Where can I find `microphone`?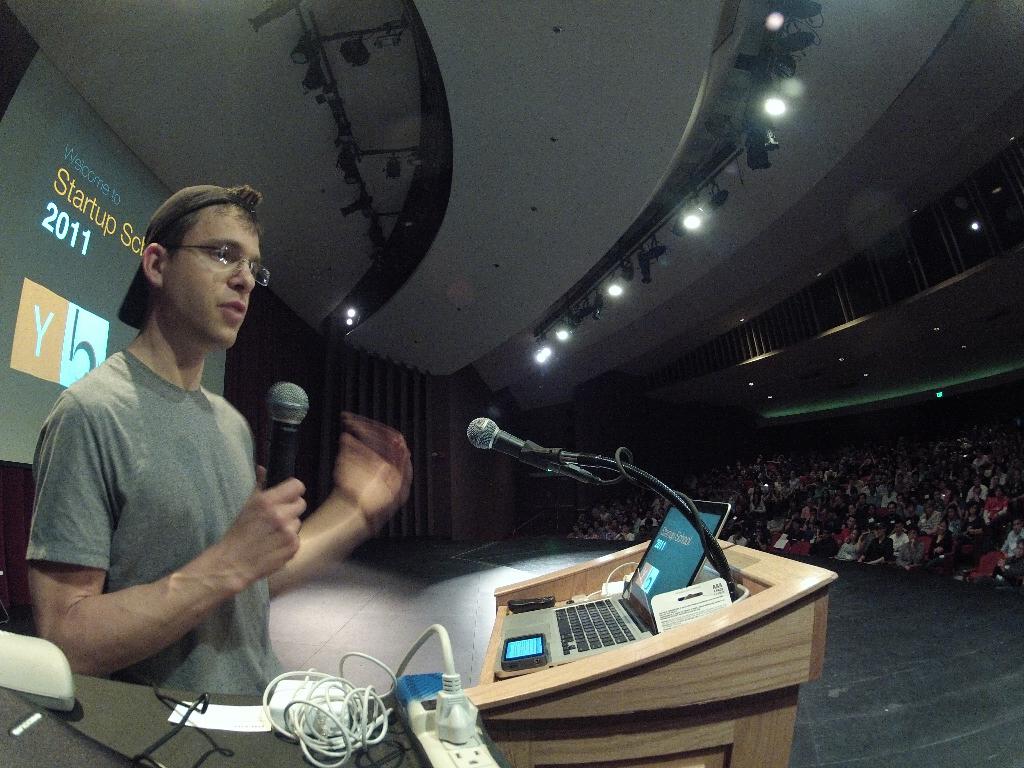
You can find it at {"left": 264, "top": 383, "right": 312, "bottom": 491}.
